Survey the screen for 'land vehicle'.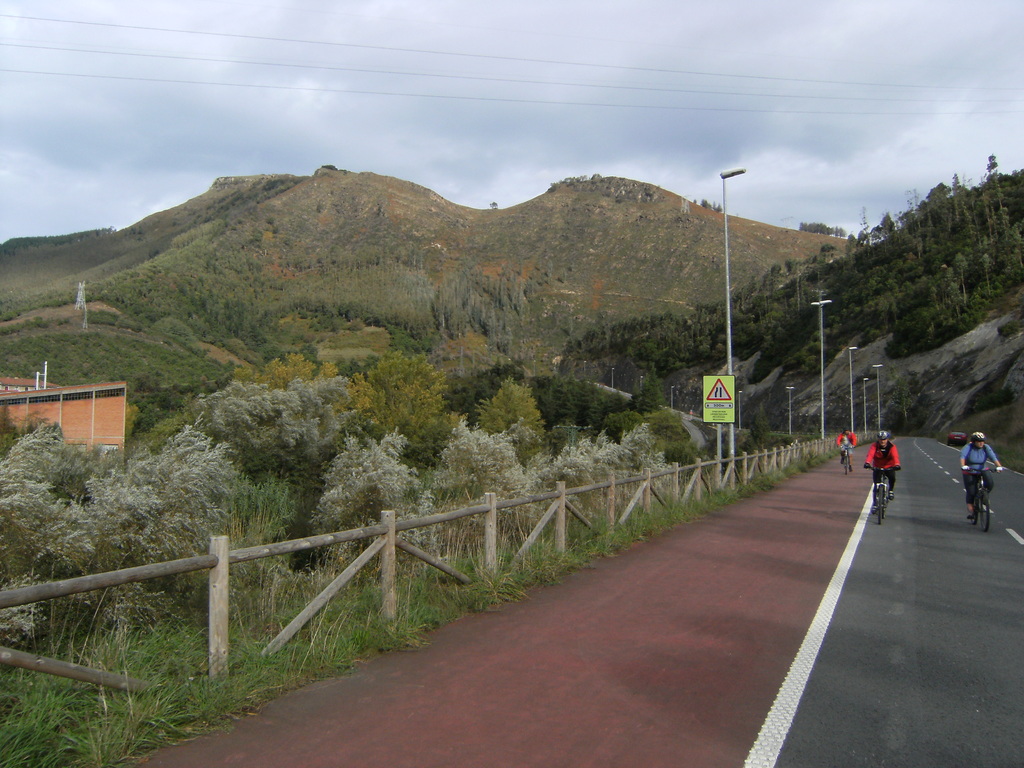
Survey found: BBox(840, 439, 856, 479).
